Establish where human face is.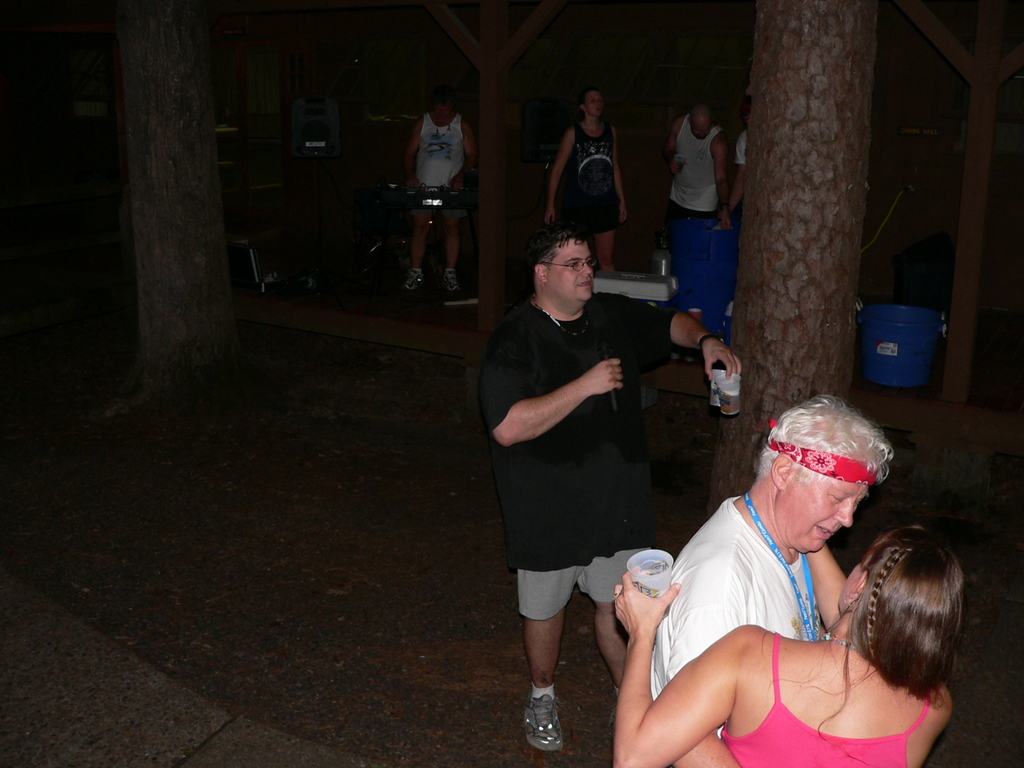
Established at Rect(841, 557, 863, 609).
